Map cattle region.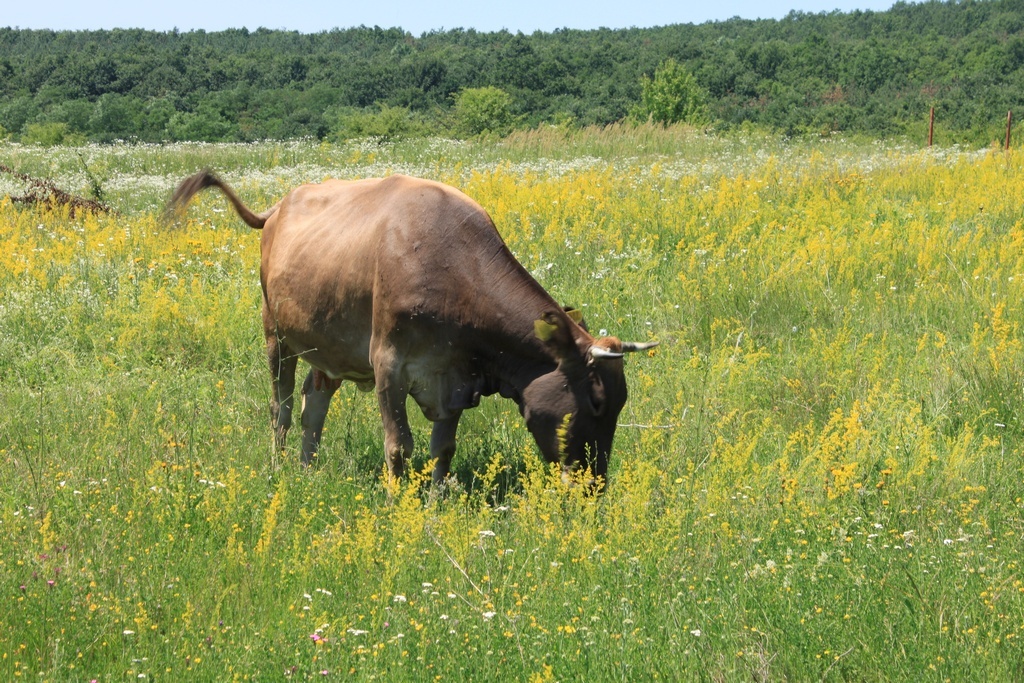
Mapped to x1=150 y1=164 x2=592 y2=491.
